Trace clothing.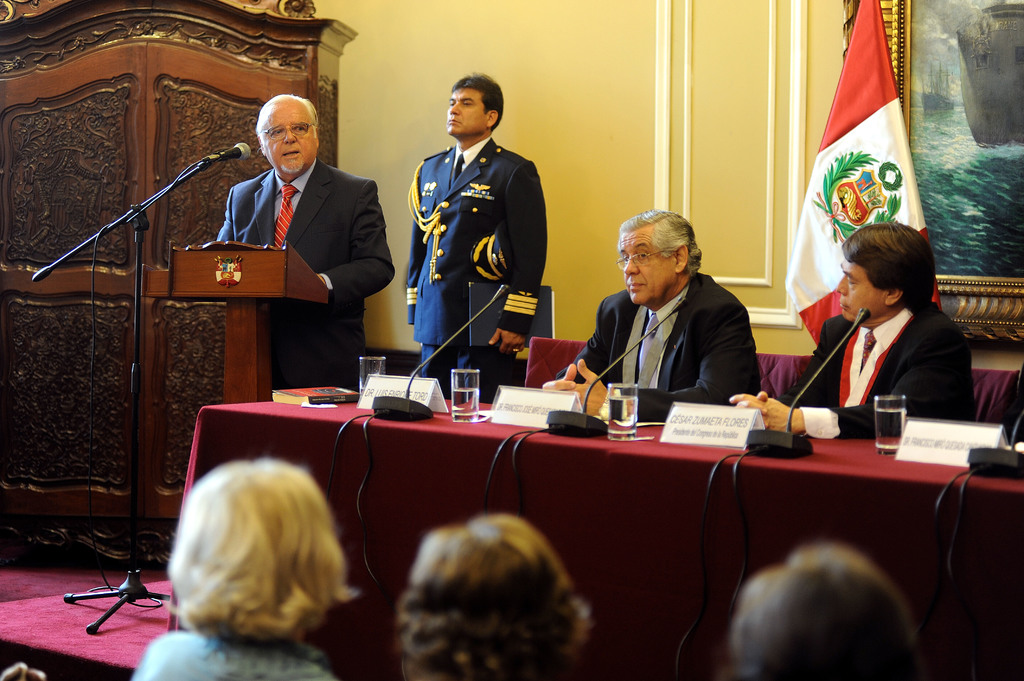
Traced to <region>131, 632, 337, 680</region>.
